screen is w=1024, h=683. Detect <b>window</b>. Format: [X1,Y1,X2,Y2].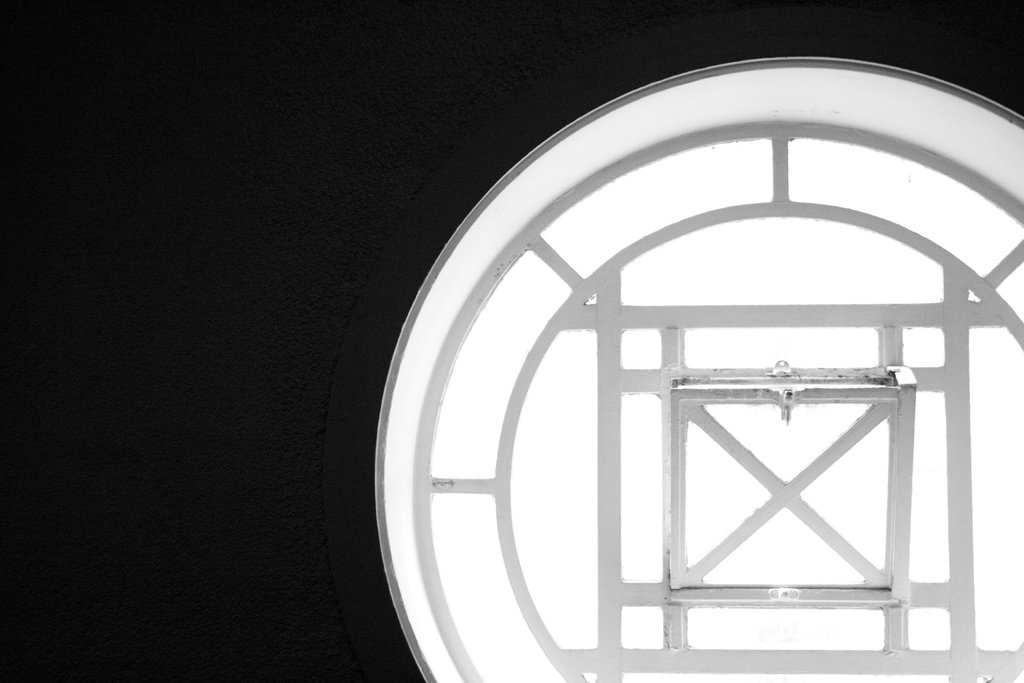
[371,42,1023,682].
